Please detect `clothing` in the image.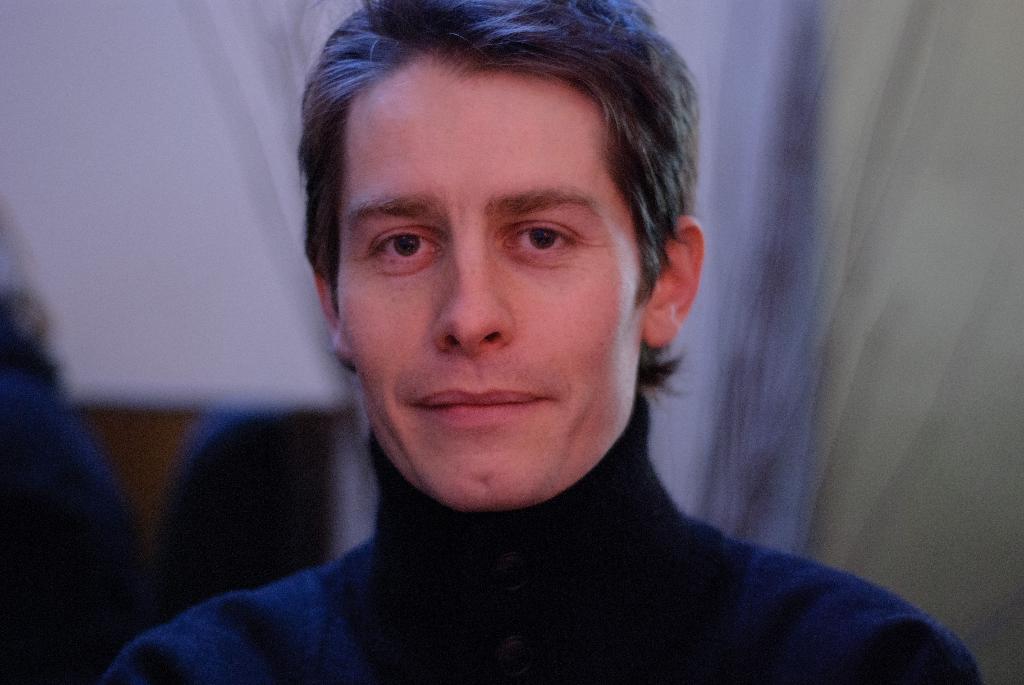
detection(77, 421, 989, 684).
